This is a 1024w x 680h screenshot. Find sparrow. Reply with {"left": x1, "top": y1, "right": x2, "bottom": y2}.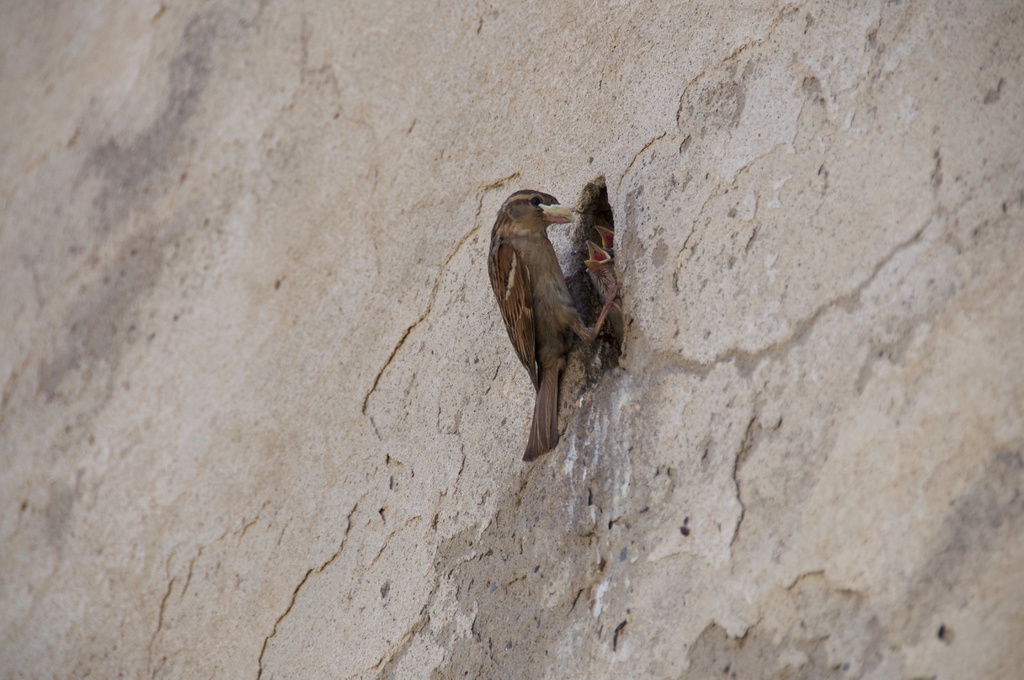
{"left": 584, "top": 239, "right": 620, "bottom": 319}.
